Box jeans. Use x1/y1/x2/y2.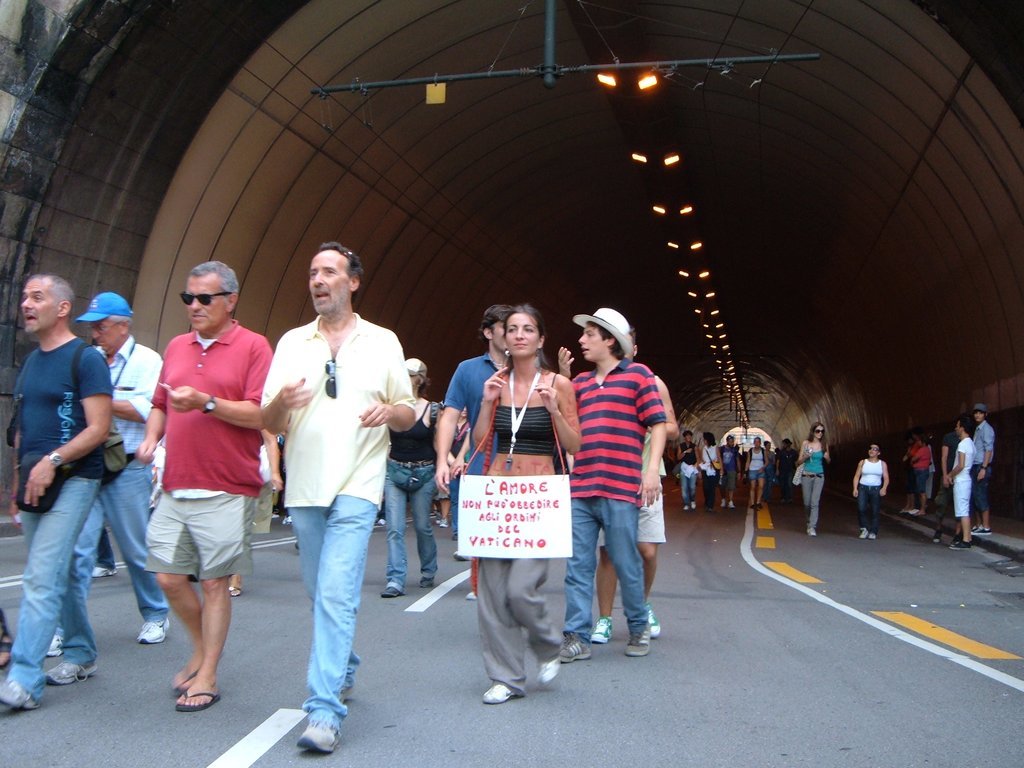
370/458/441/581.
